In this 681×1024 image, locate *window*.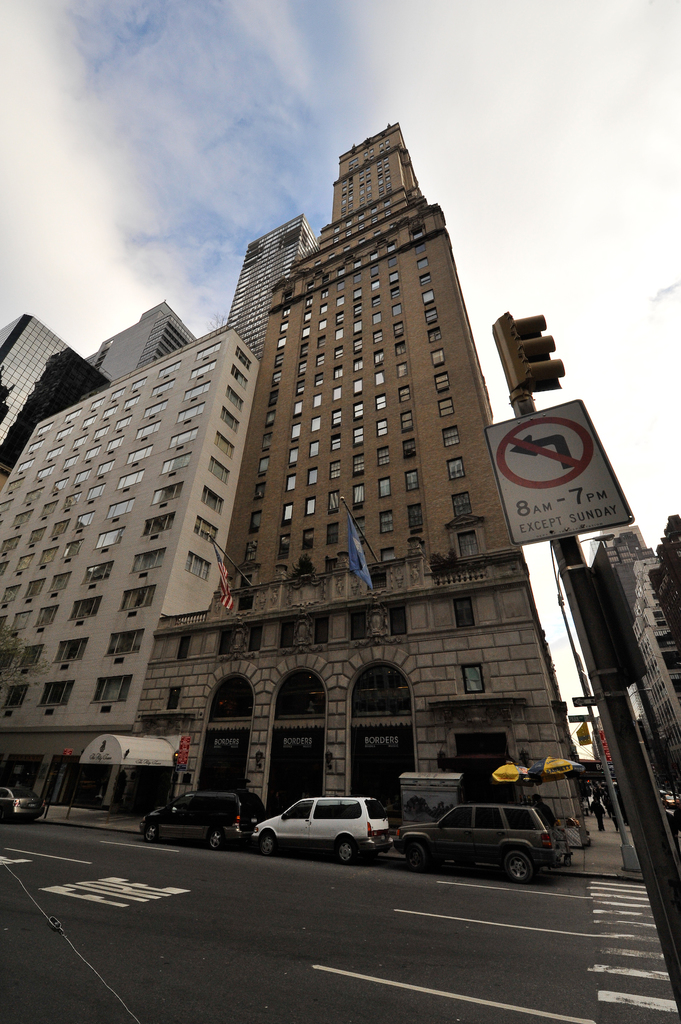
Bounding box: pyautogui.locateOnScreen(416, 243, 426, 253).
